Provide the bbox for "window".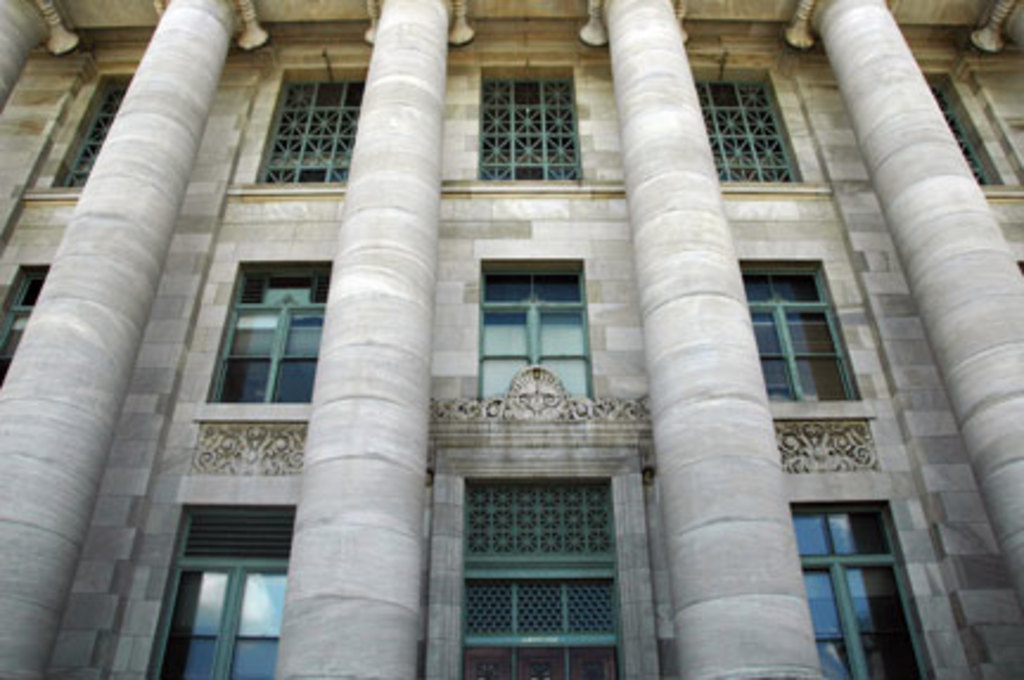
(x1=476, y1=261, x2=595, y2=408).
